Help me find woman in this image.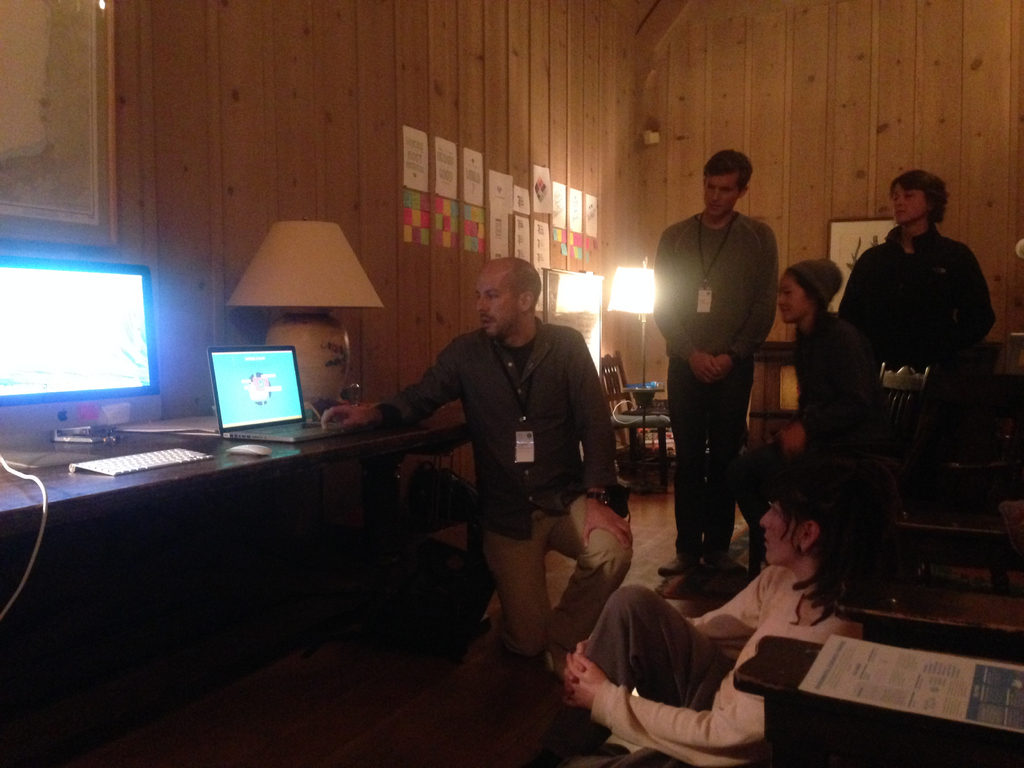
Found it: select_region(596, 452, 901, 748).
